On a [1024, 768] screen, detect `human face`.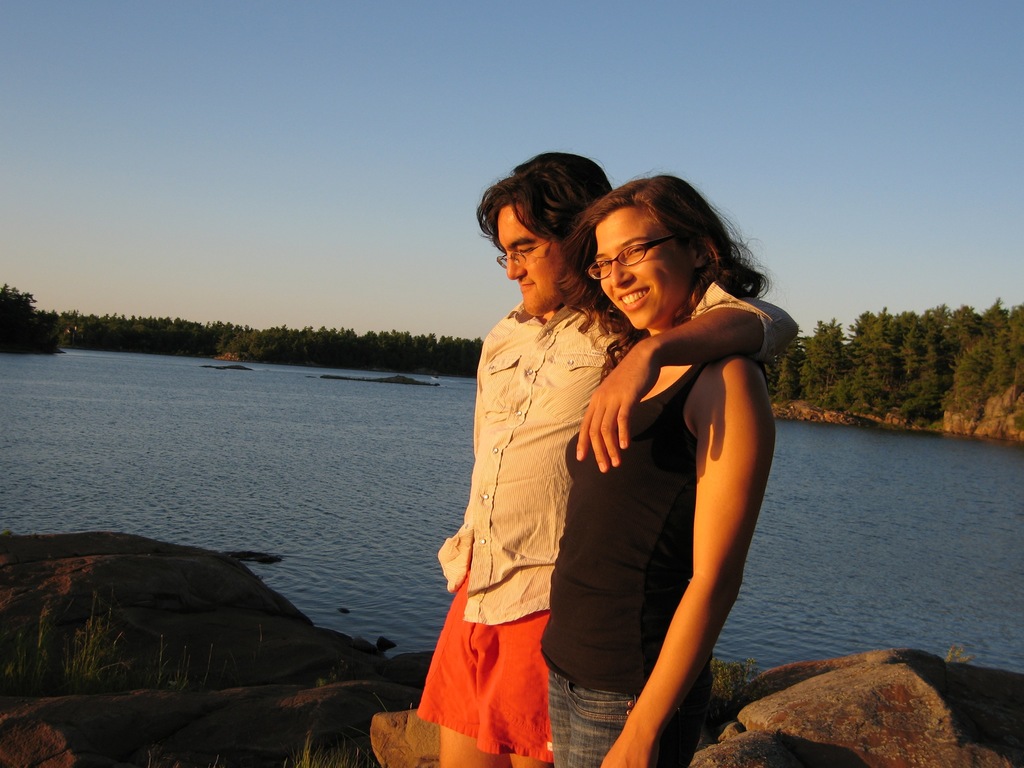
box(492, 205, 567, 321).
